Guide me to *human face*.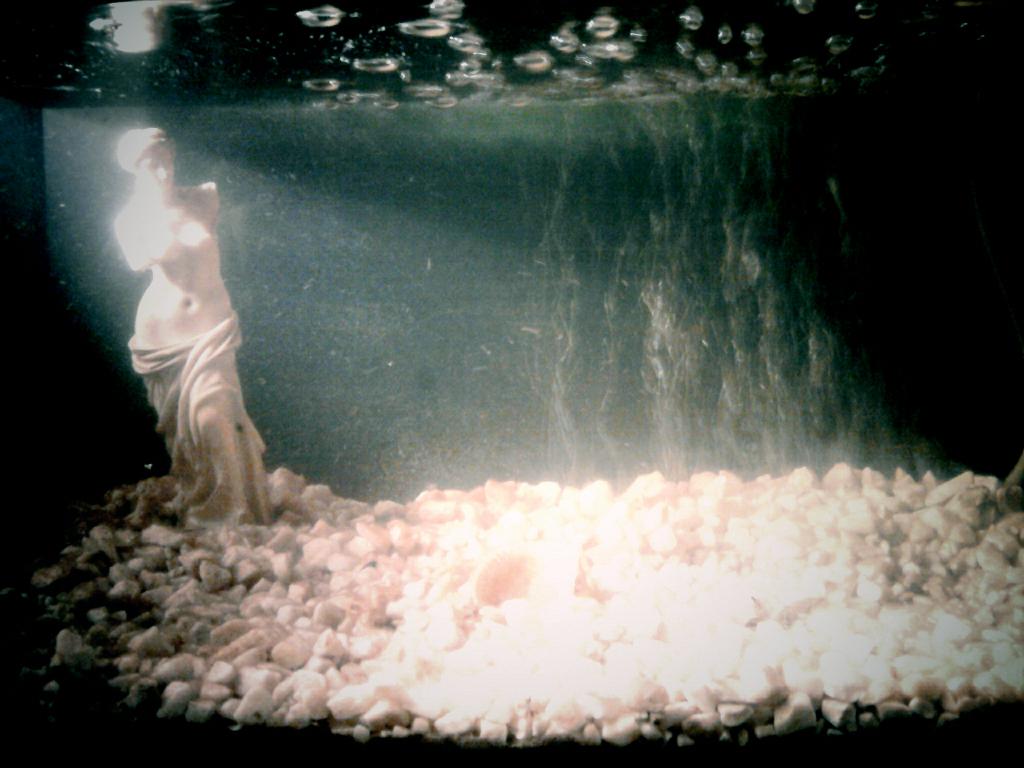
Guidance: [139,148,173,189].
